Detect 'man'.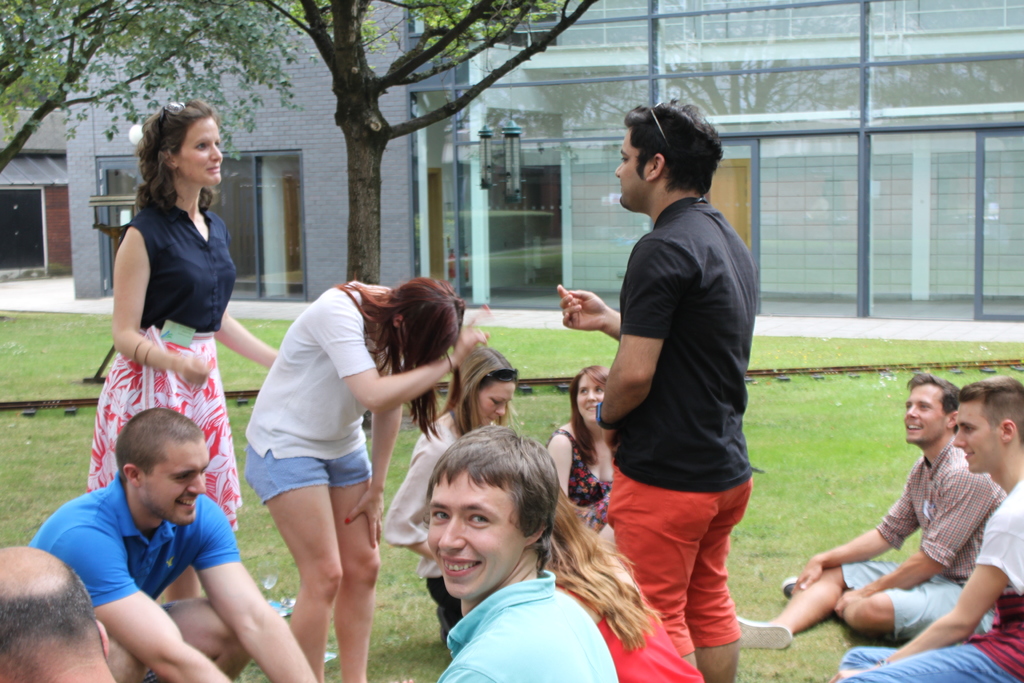
Detected at box=[397, 427, 621, 682].
